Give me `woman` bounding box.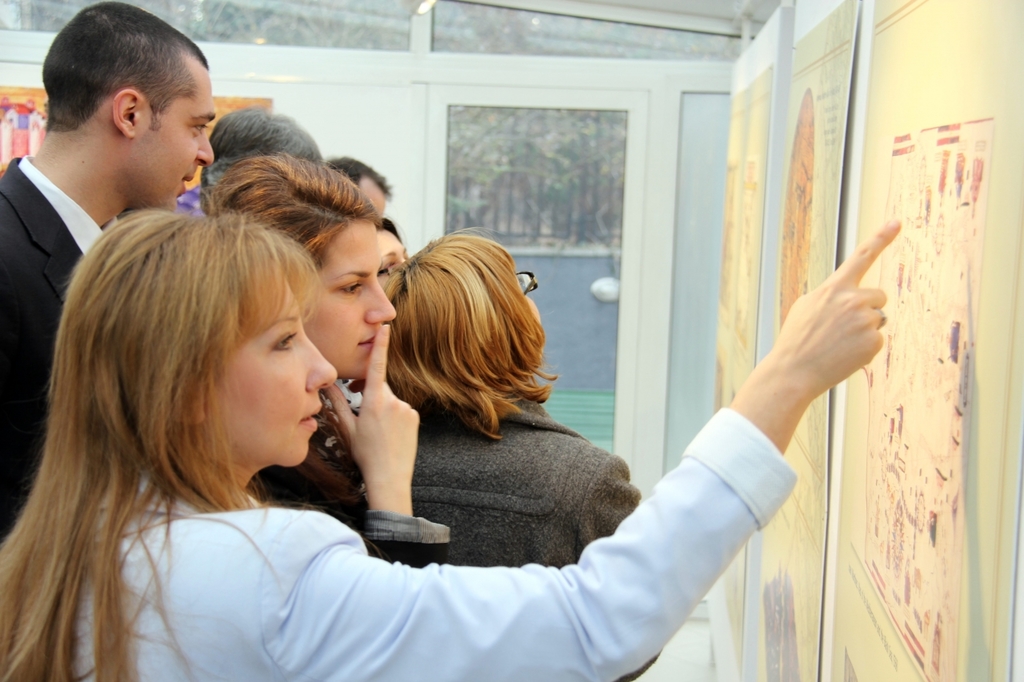
373,215,405,293.
